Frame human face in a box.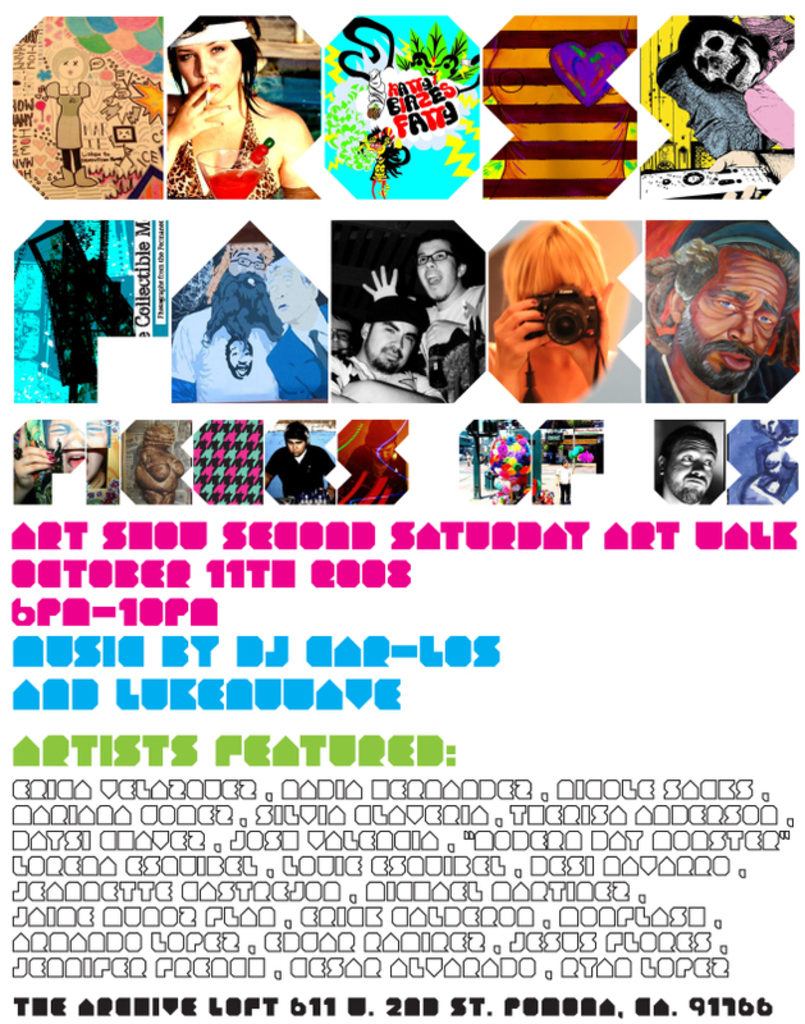
56:51:83:77.
